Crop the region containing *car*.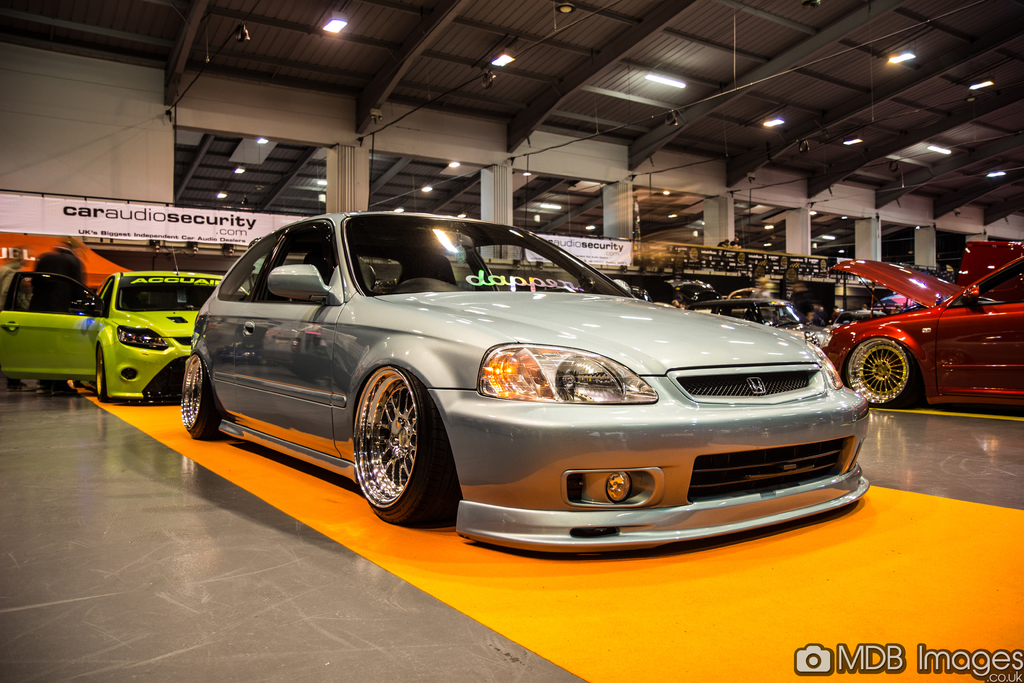
Crop region: BBox(0, 261, 254, 406).
